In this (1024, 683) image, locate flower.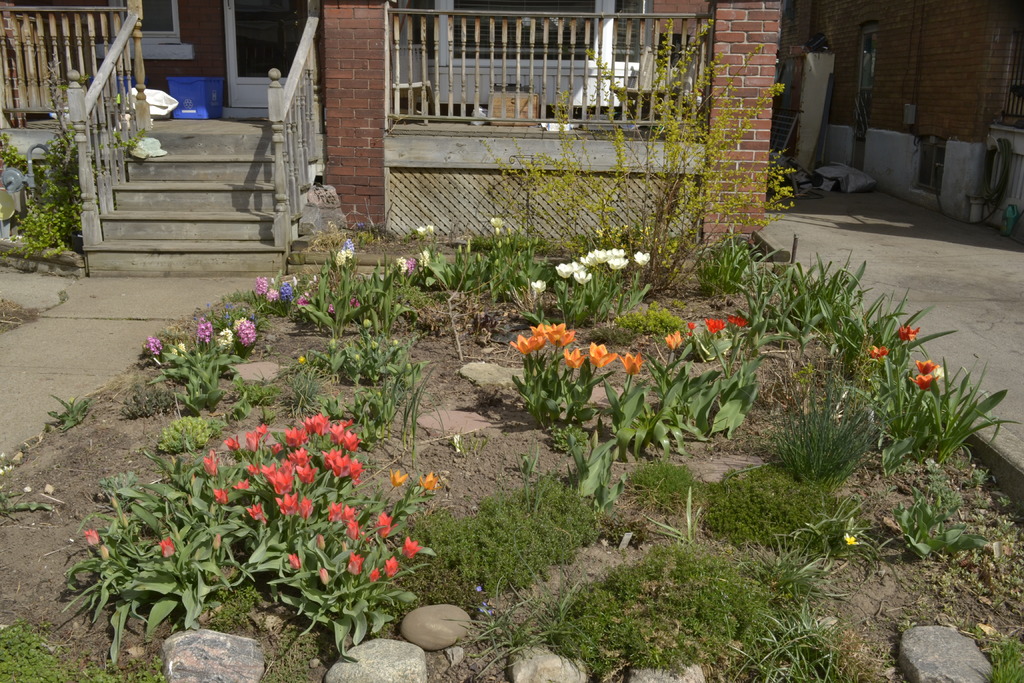
Bounding box: bbox=(285, 552, 299, 570).
